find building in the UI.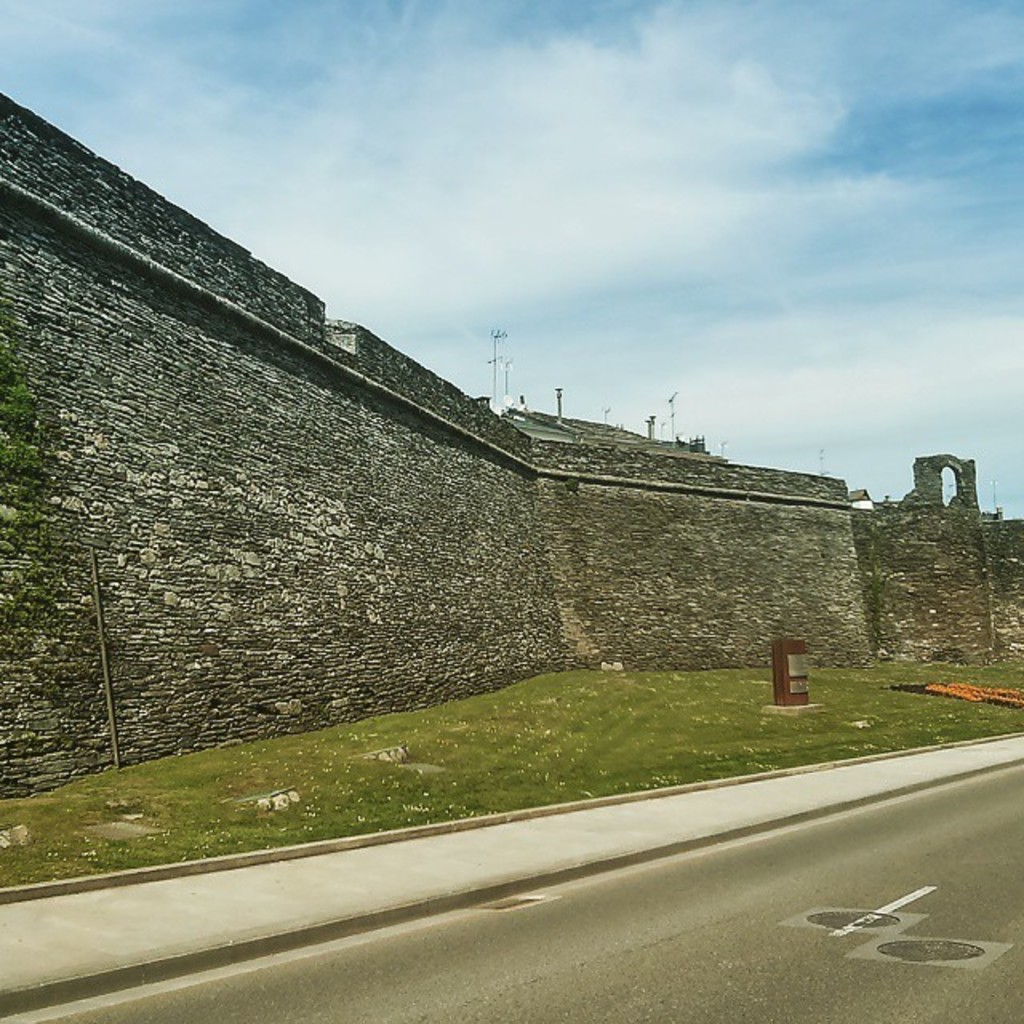
UI element at detection(0, 96, 1022, 800).
